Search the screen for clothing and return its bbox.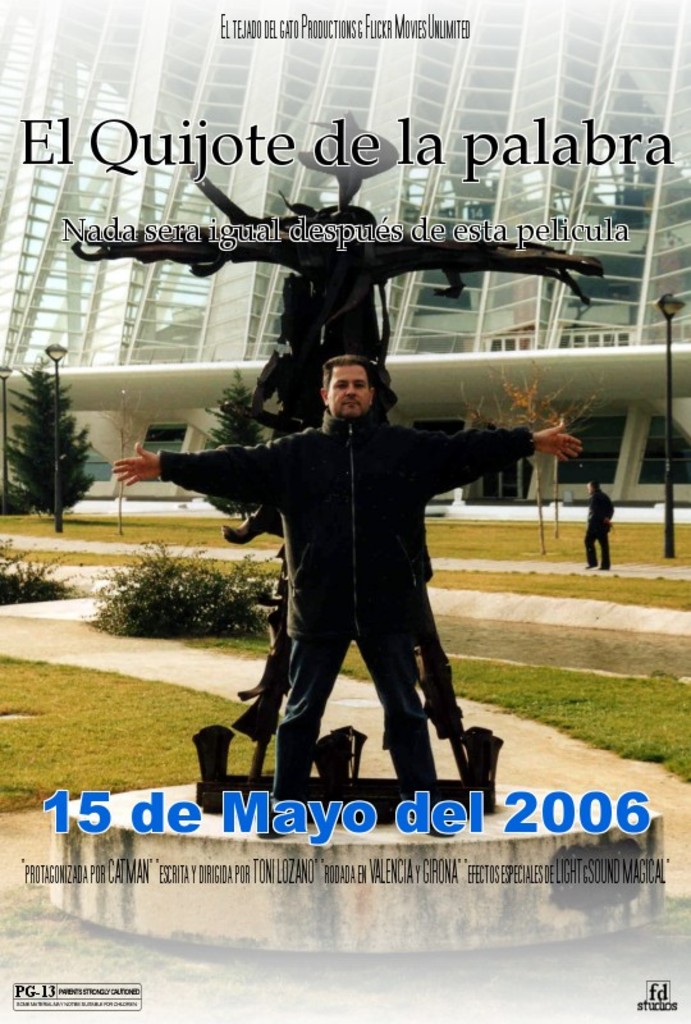
Found: 585:484:613:562.
